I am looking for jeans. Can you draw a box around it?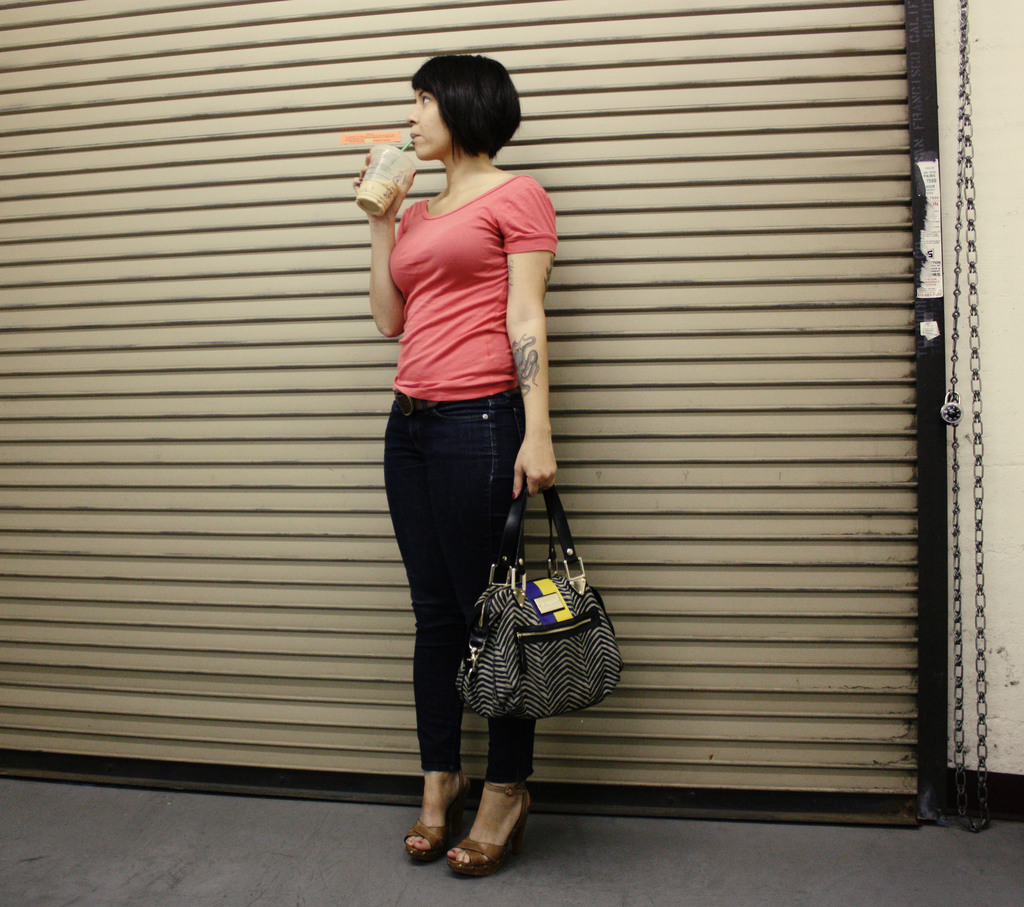
Sure, the bounding box is {"x1": 395, "y1": 463, "x2": 525, "y2": 802}.
